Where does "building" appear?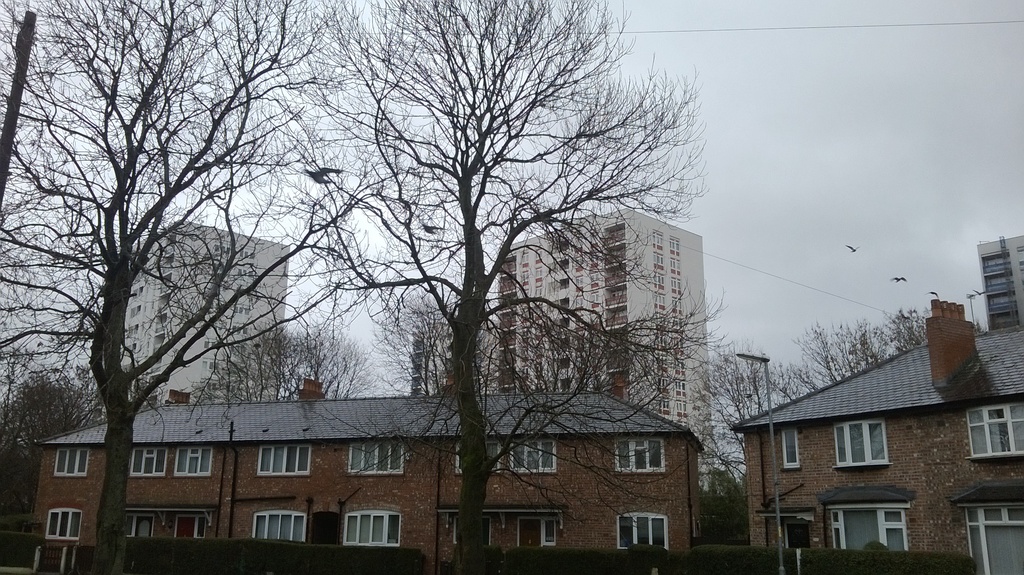
Appears at <box>729,298,1023,574</box>.
